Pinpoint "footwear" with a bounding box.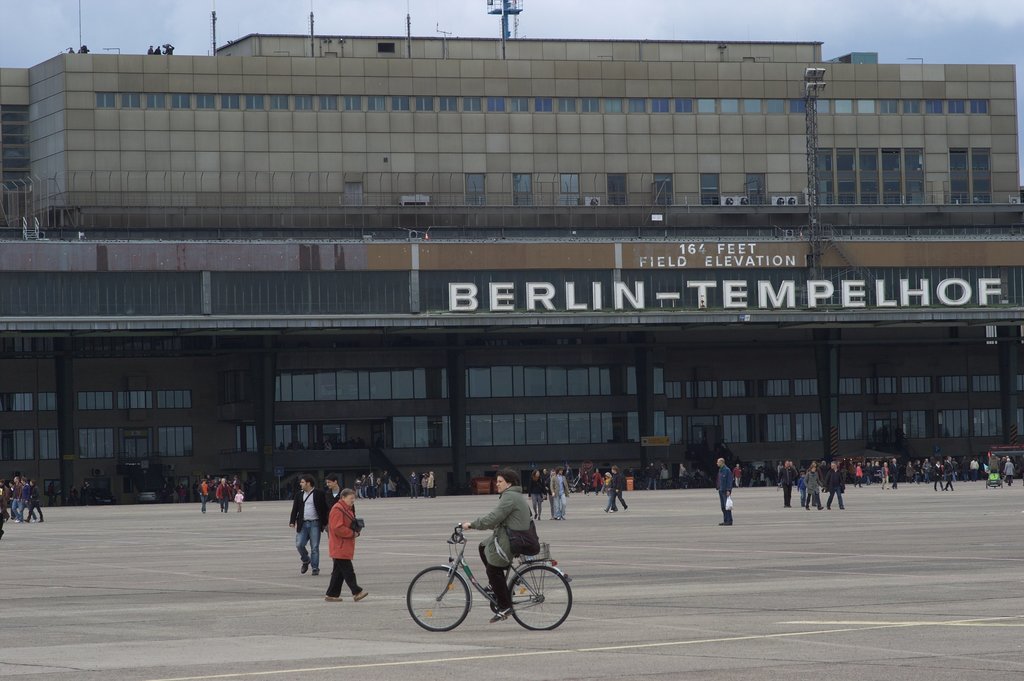
bbox=[492, 609, 514, 623].
